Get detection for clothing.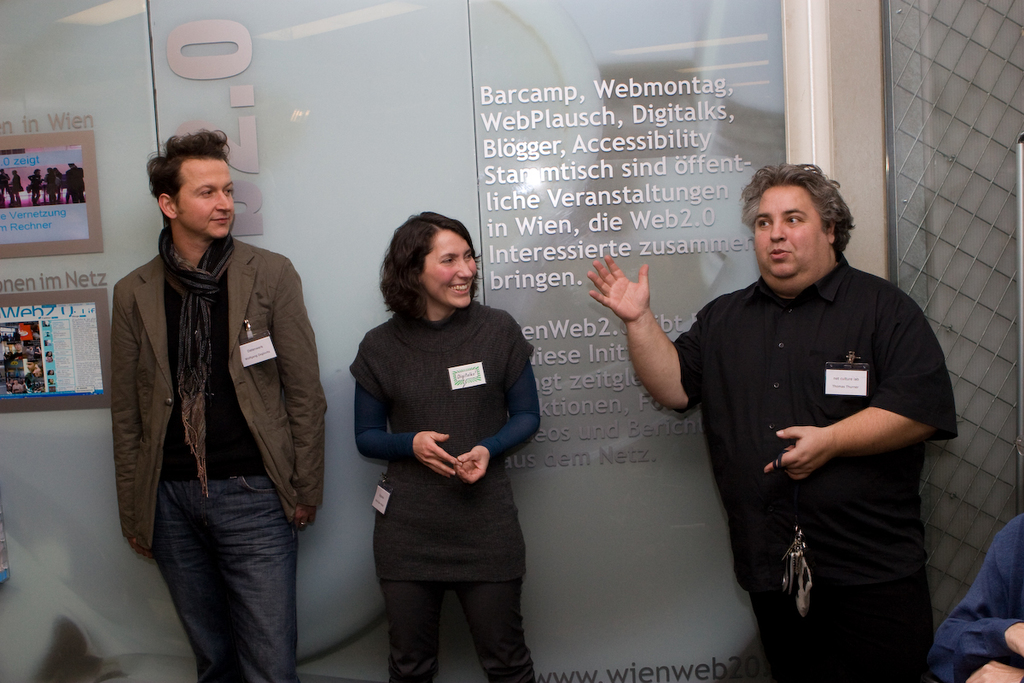
Detection: BBox(347, 306, 546, 682).
